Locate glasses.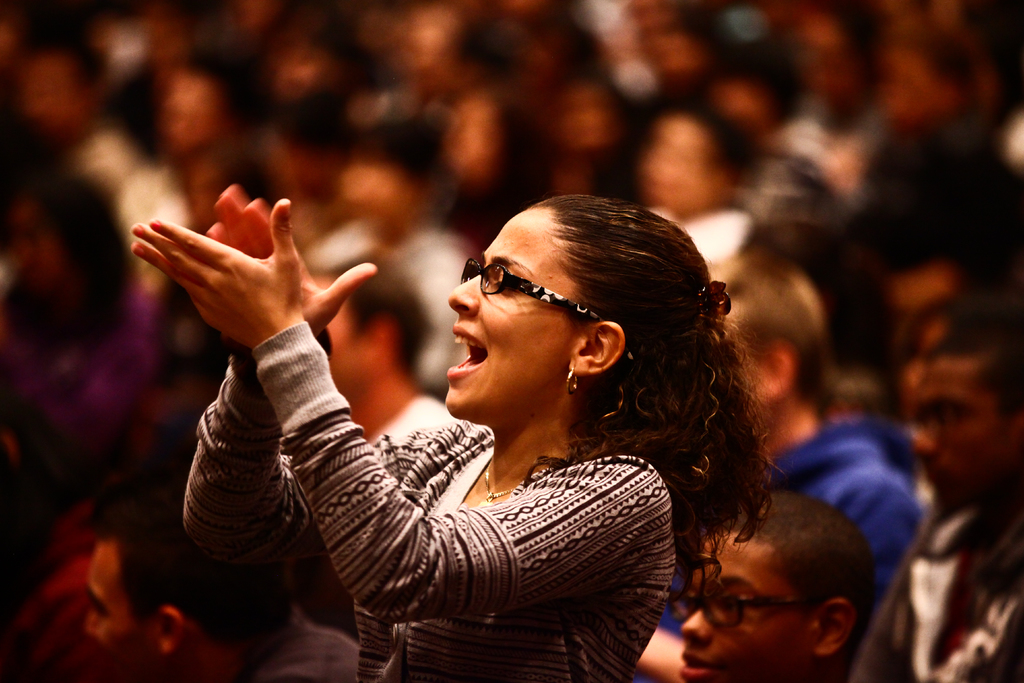
Bounding box: <region>461, 263, 580, 320</region>.
